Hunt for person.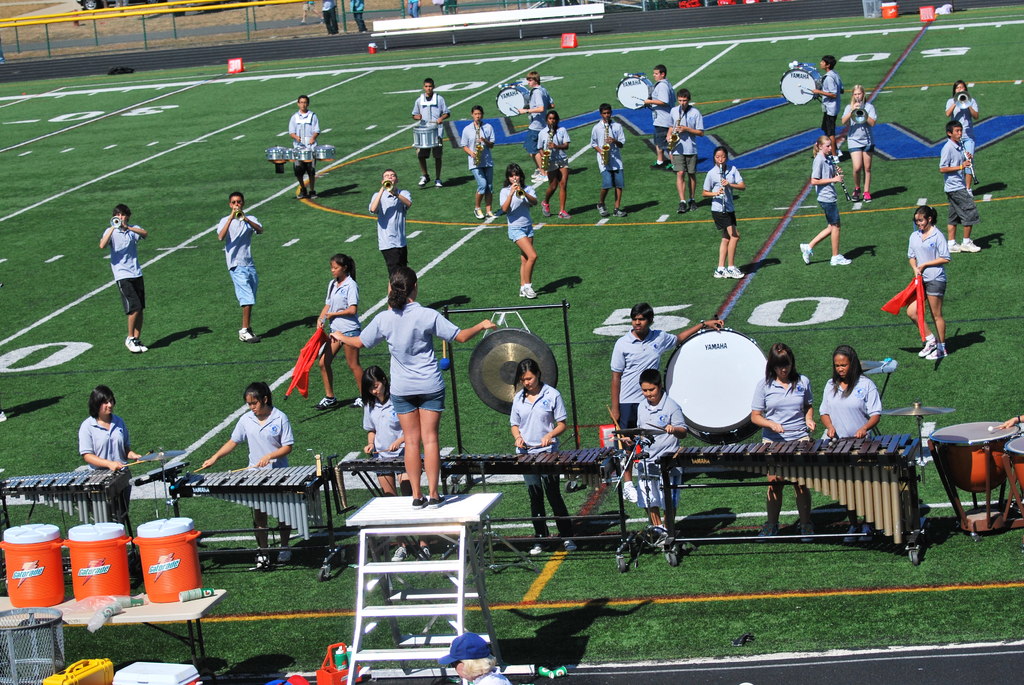
Hunted down at detection(72, 384, 148, 555).
